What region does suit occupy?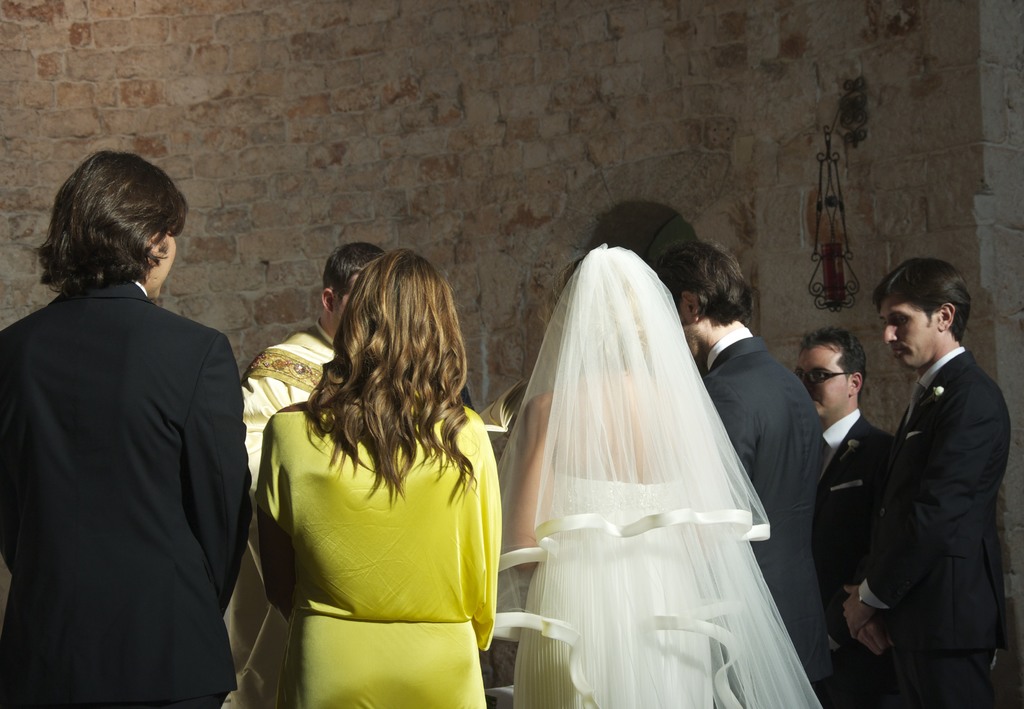
{"x1": 862, "y1": 345, "x2": 1015, "y2": 708}.
